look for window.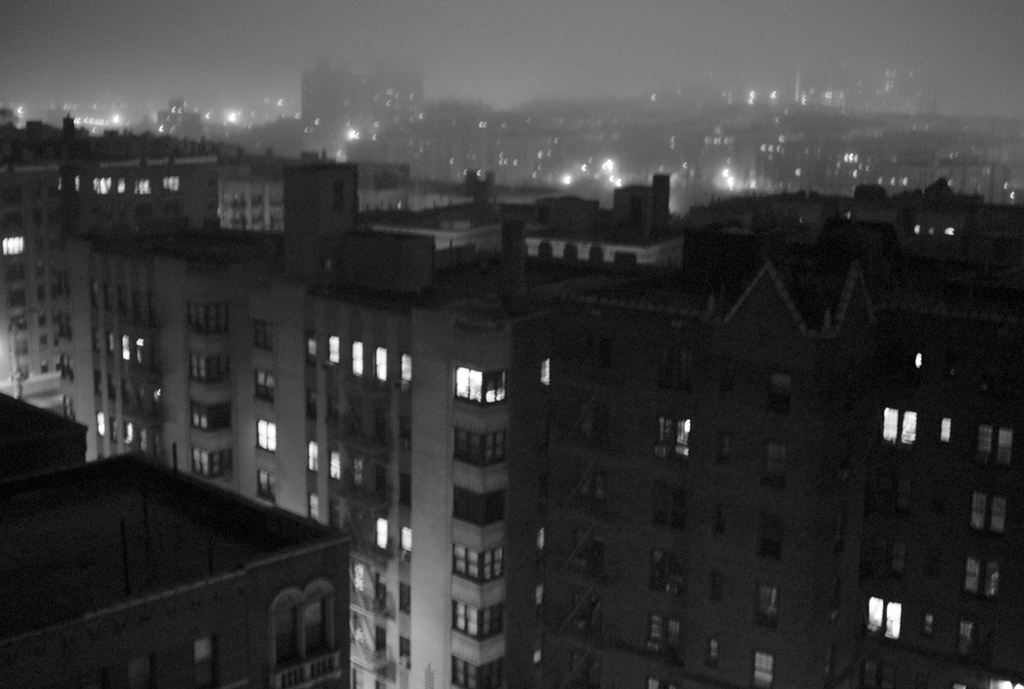
Found: box(328, 402, 333, 428).
